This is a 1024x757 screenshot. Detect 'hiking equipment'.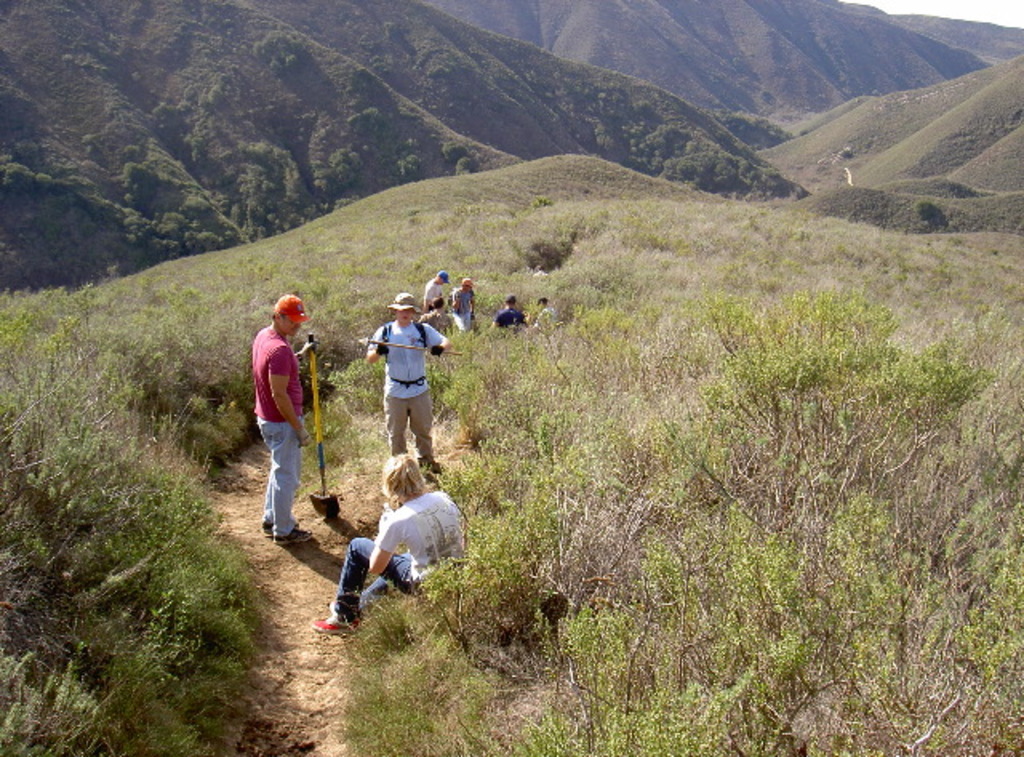
crop(270, 530, 312, 544).
